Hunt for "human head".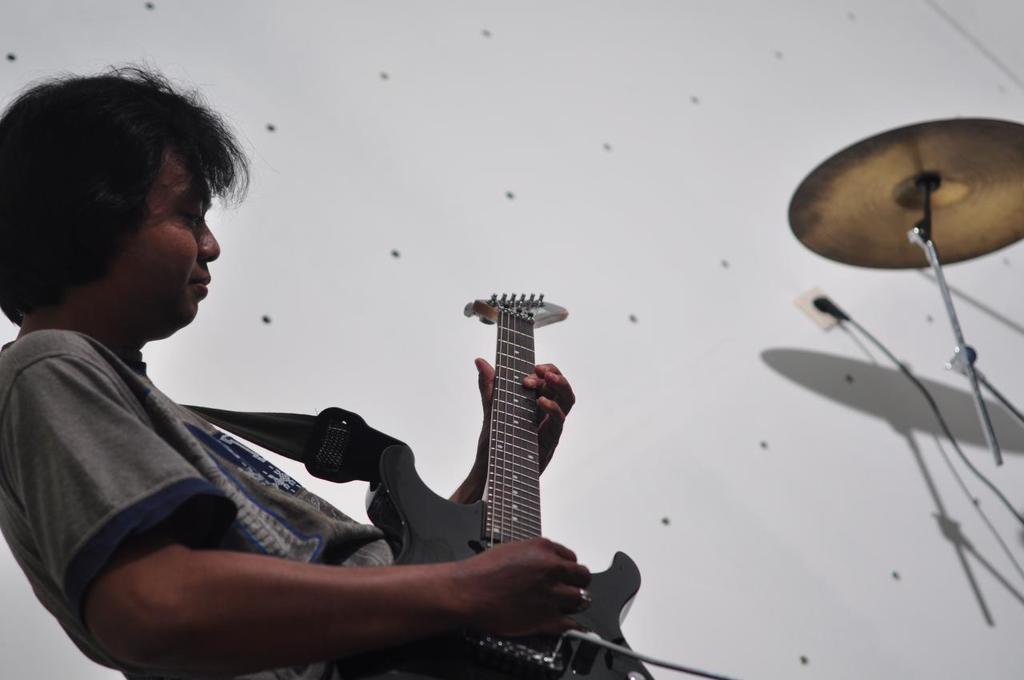
Hunted down at {"x1": 6, "y1": 60, "x2": 240, "y2": 364}.
